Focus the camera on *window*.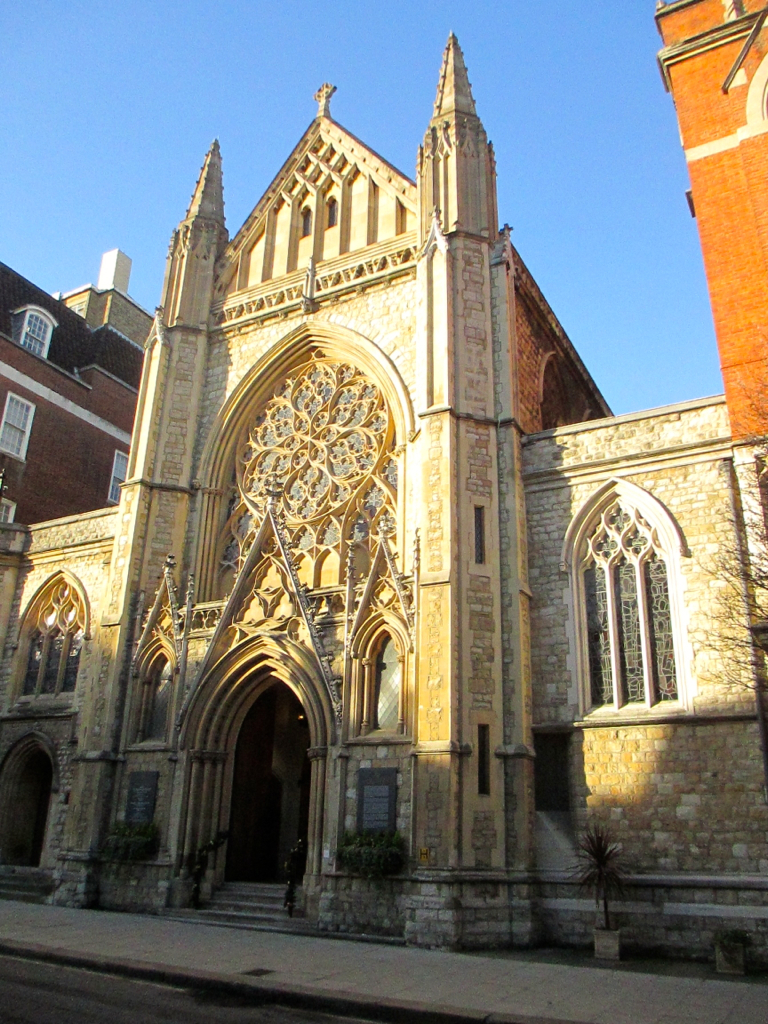
Focus region: (107,452,130,505).
